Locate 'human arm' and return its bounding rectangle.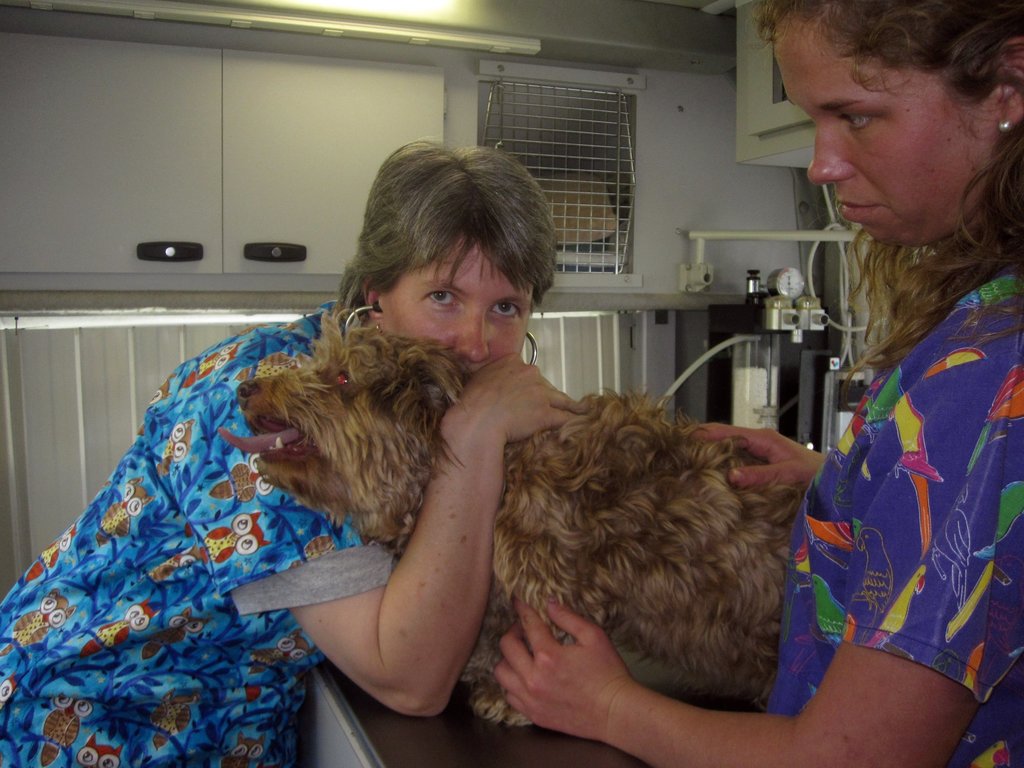
[left=278, top=366, right=538, bottom=728].
